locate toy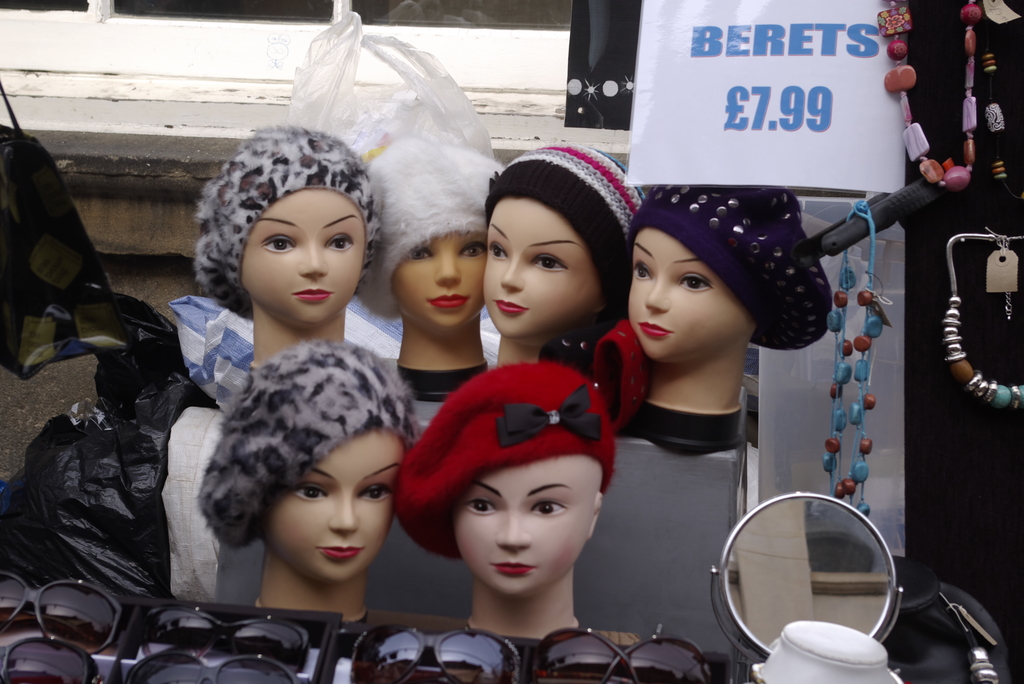
box(485, 200, 609, 369)
